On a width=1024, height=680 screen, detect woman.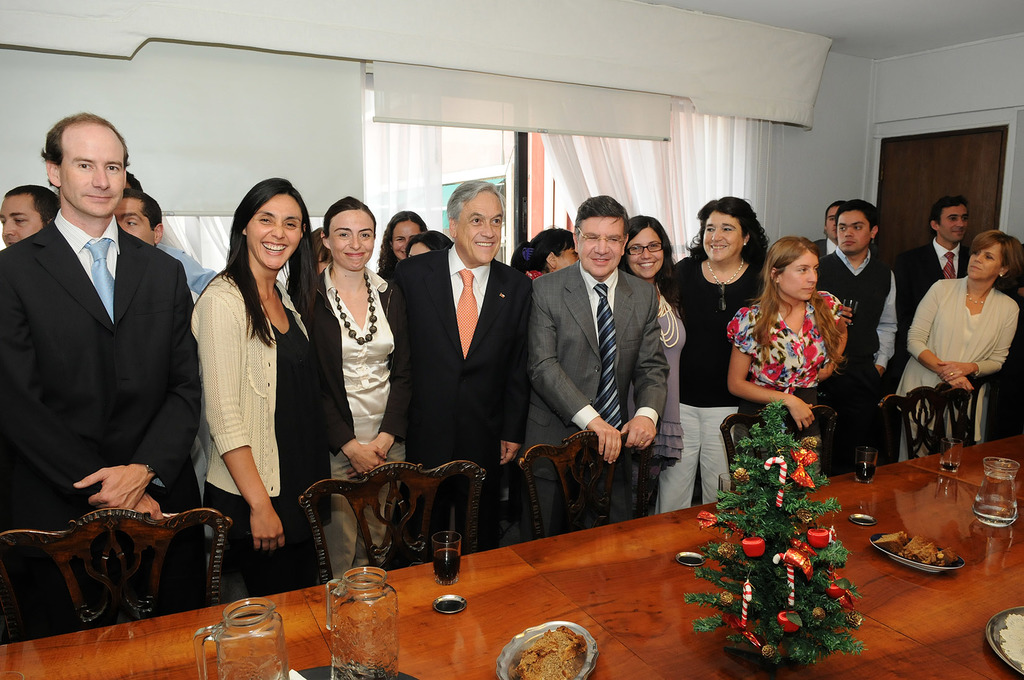
left=904, top=230, right=1023, bottom=460.
